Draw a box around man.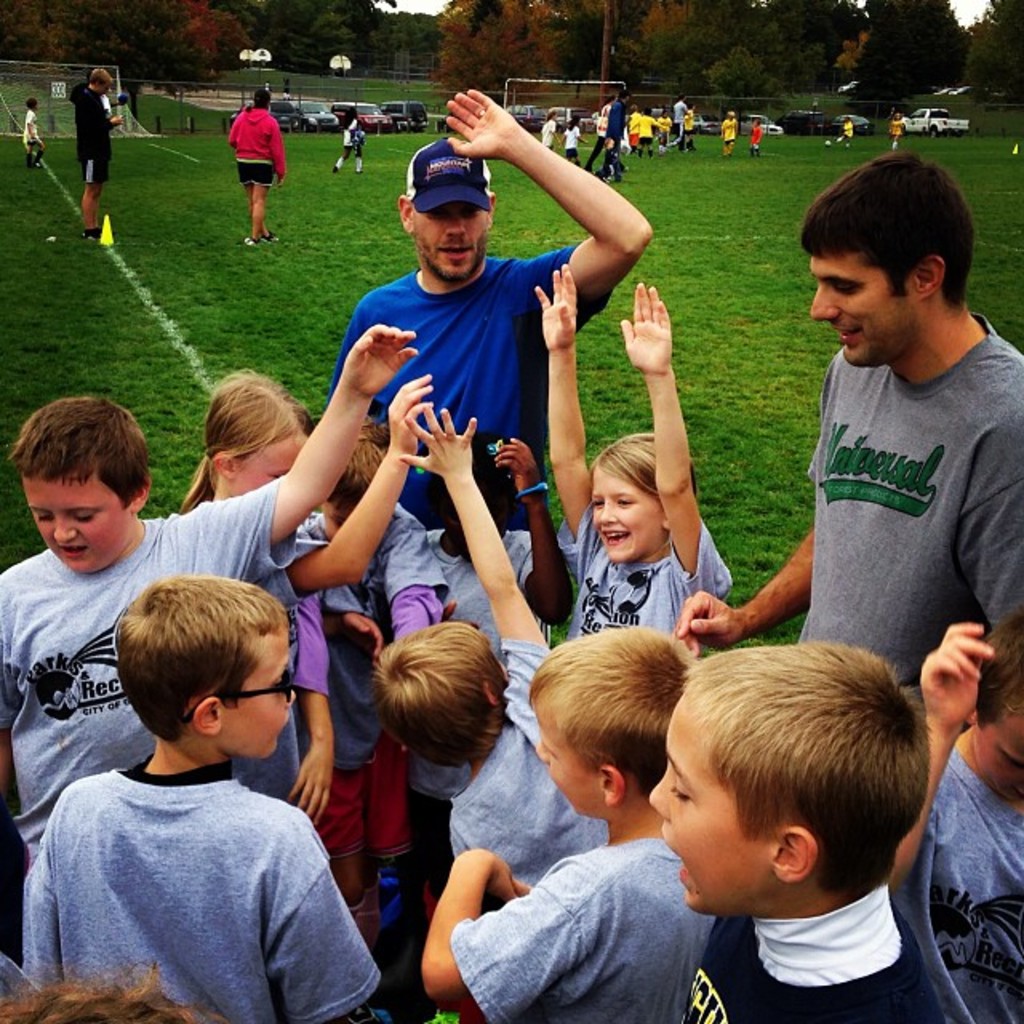
331, 91, 653, 515.
